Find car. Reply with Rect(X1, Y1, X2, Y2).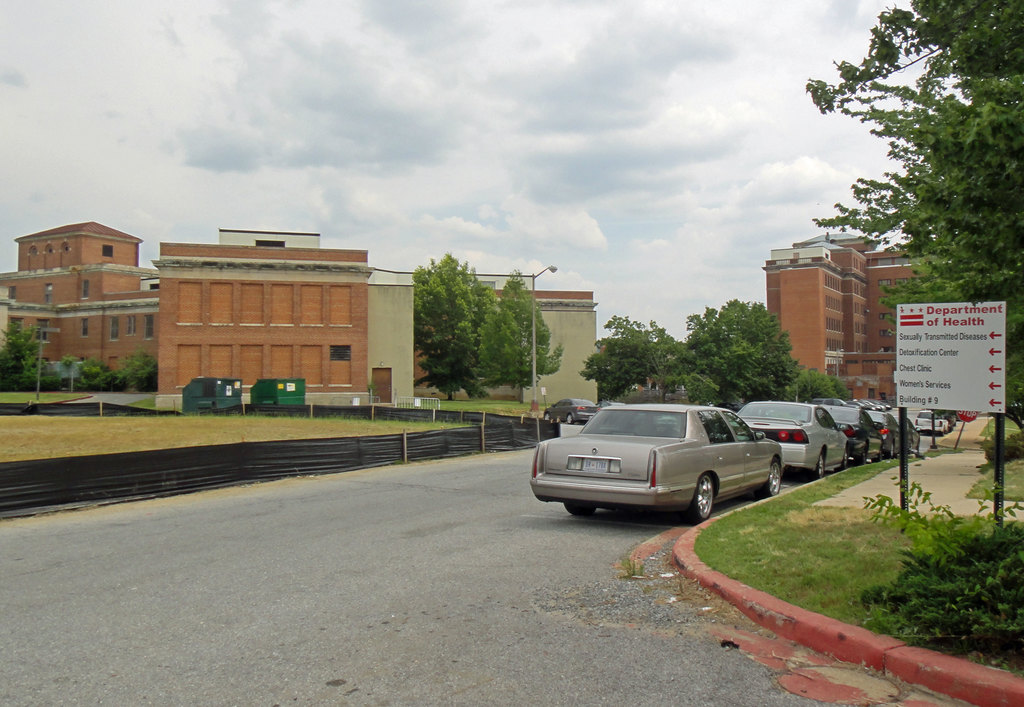
Rect(731, 397, 852, 482).
